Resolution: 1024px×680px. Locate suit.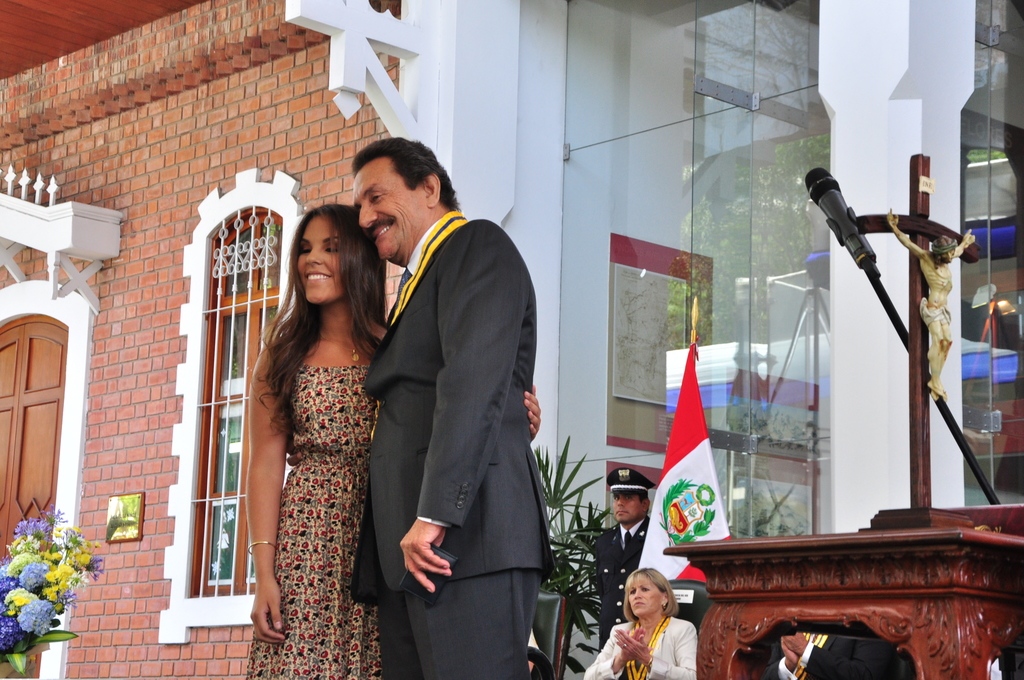
bbox(581, 611, 692, 679).
